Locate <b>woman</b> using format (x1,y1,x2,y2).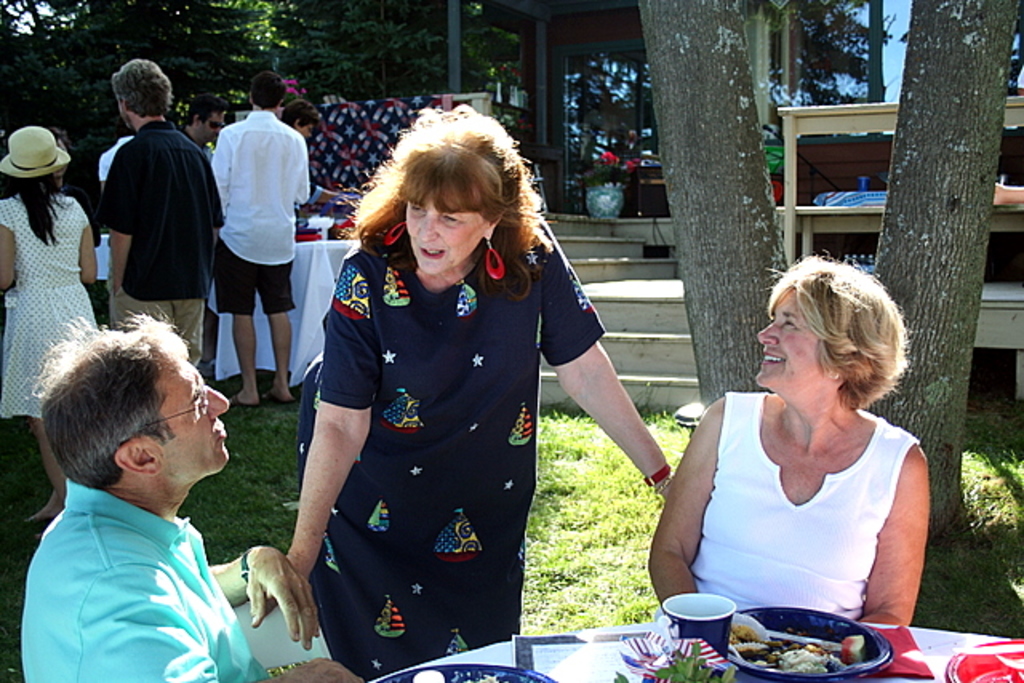
(0,130,109,520).
